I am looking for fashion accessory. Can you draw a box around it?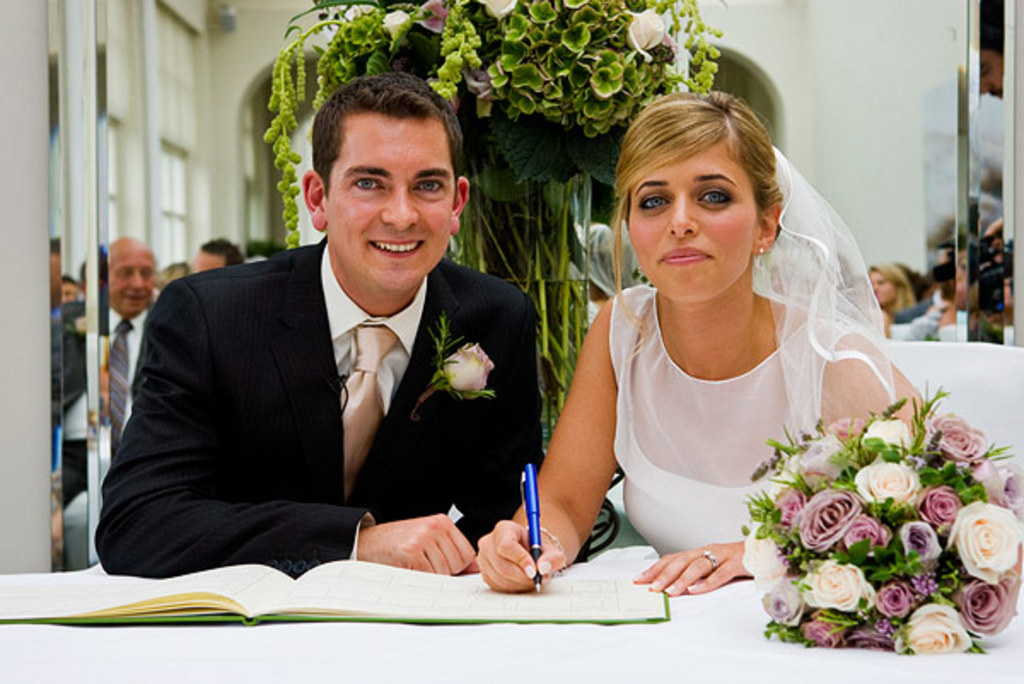
Sure, the bounding box is select_region(756, 244, 766, 254).
